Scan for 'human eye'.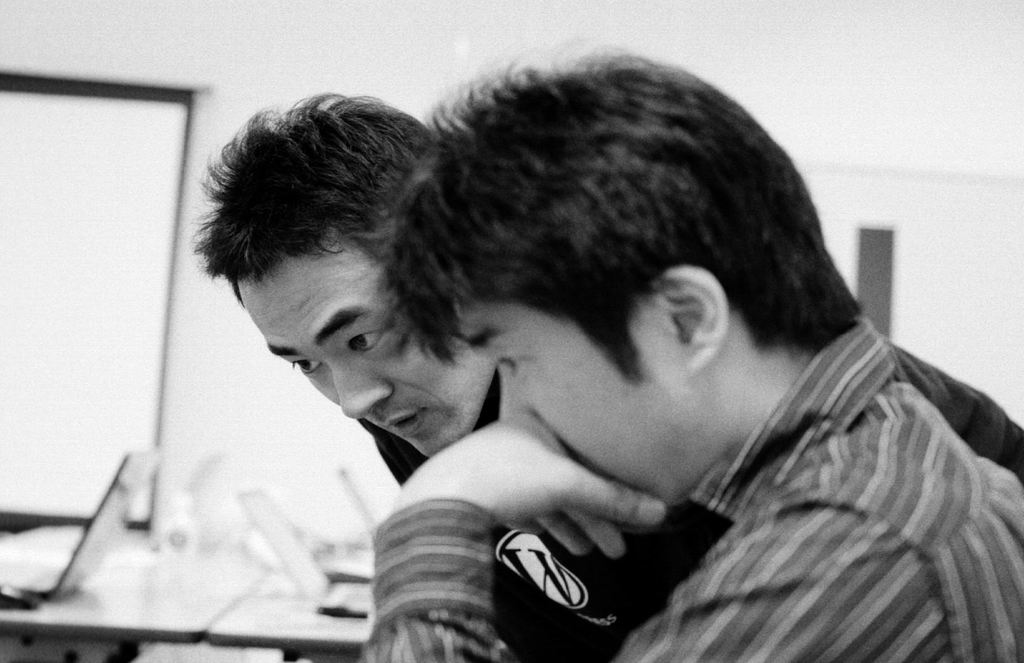
Scan result: {"left": 496, "top": 352, "right": 536, "bottom": 384}.
